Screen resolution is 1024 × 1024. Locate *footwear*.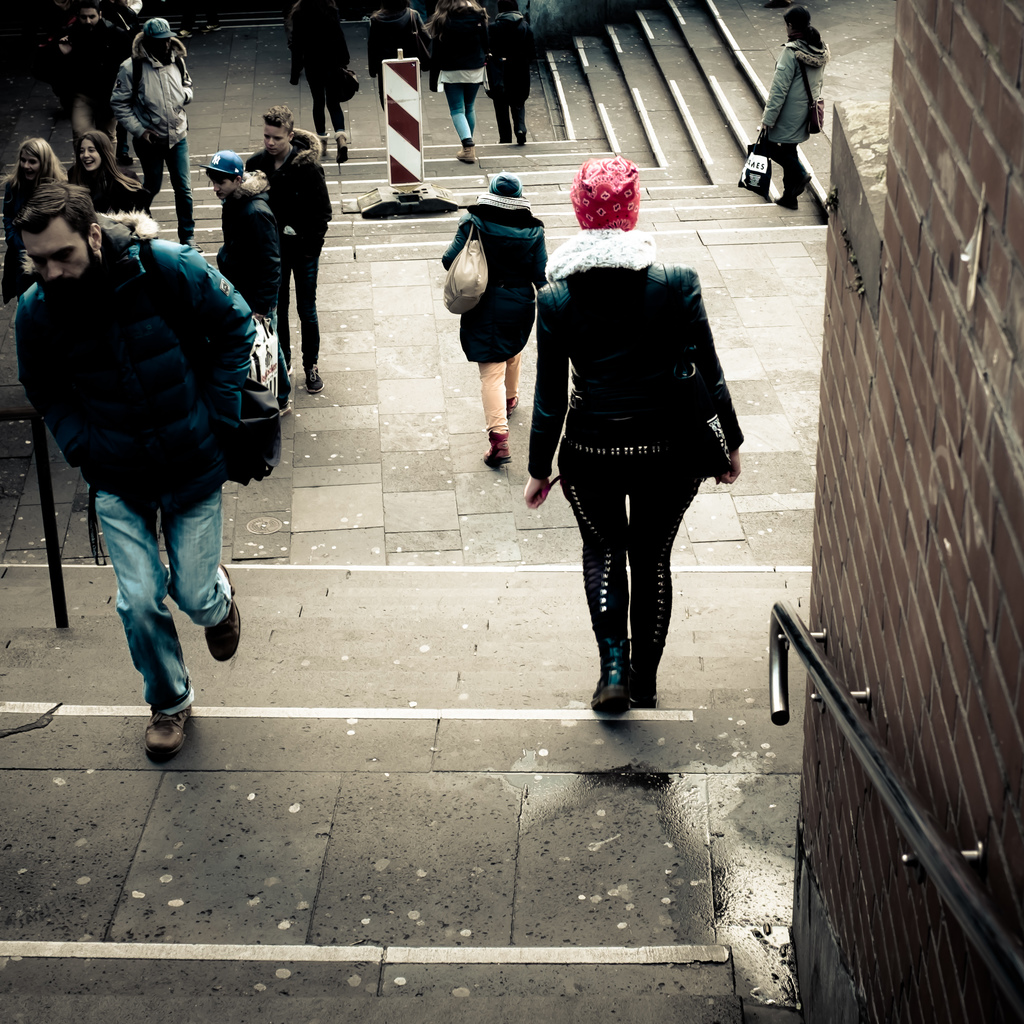
(left=584, top=673, right=656, bottom=717).
